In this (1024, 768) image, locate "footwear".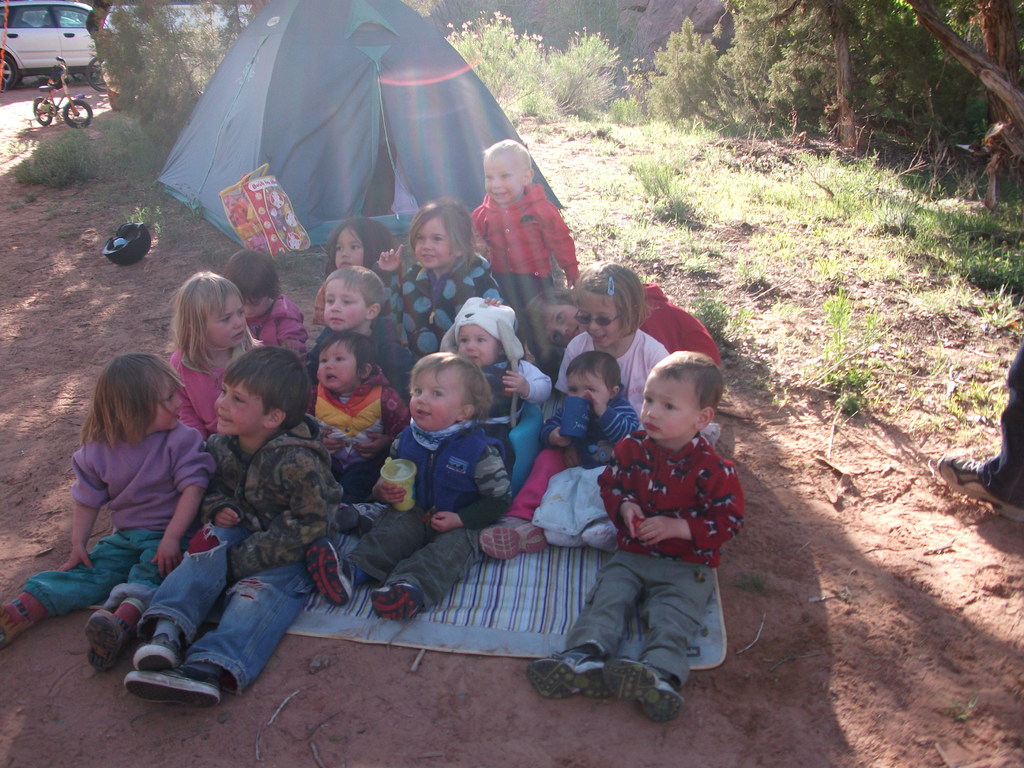
Bounding box: (366, 582, 424, 623).
